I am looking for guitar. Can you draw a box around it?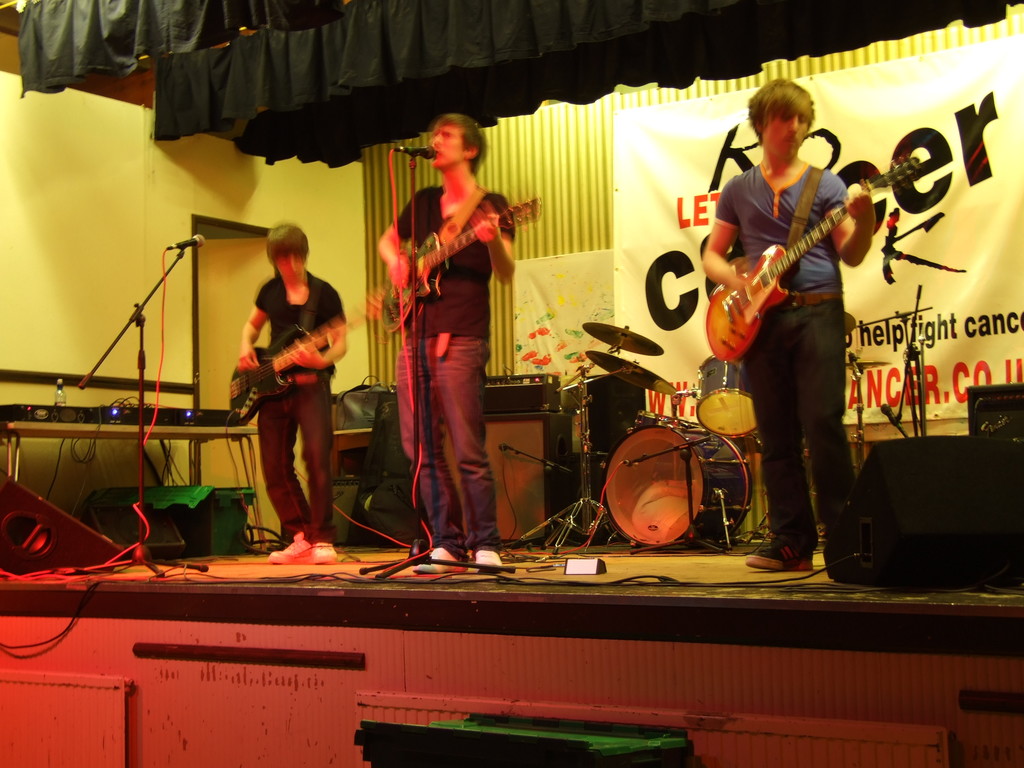
Sure, the bounding box is 702, 160, 879, 349.
